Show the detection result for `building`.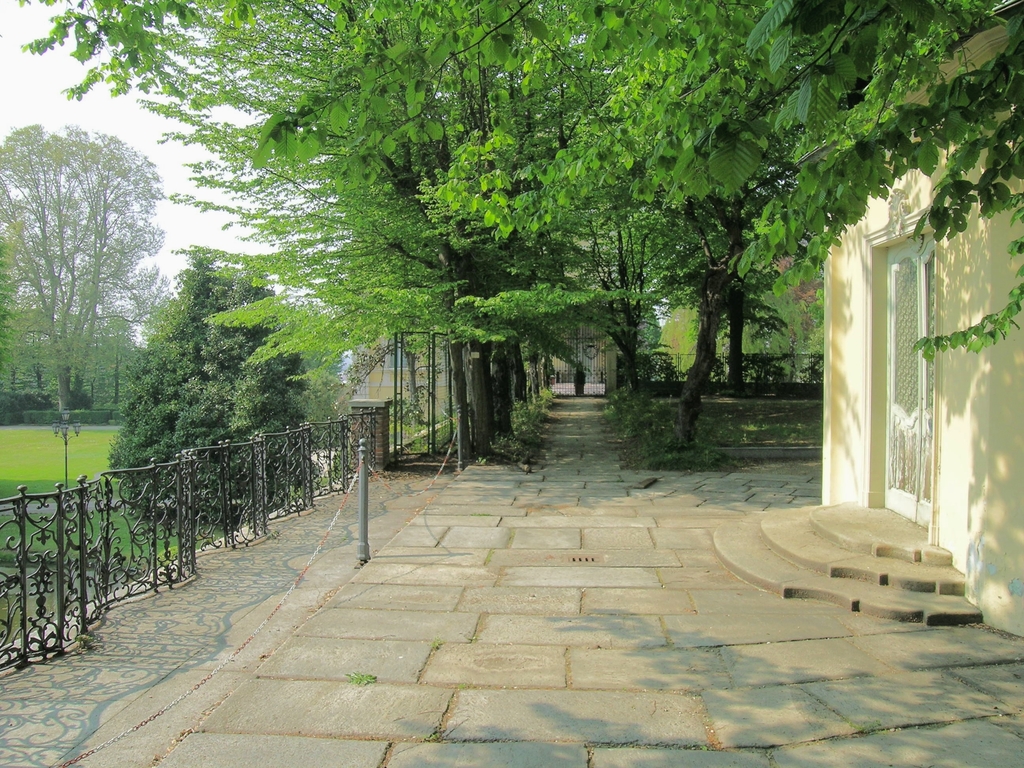
x1=792 y1=0 x2=1023 y2=640.
